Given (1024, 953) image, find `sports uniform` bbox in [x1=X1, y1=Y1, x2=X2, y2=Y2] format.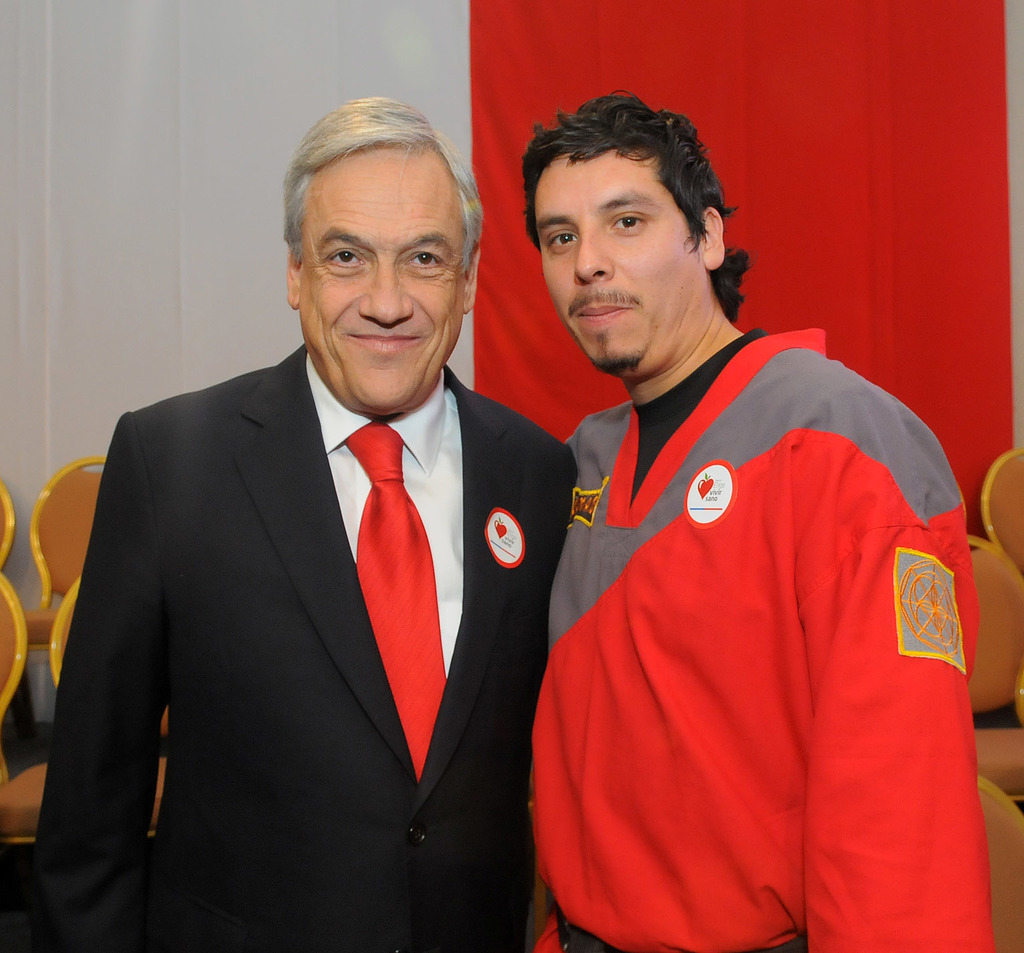
[x1=532, y1=331, x2=989, y2=919].
